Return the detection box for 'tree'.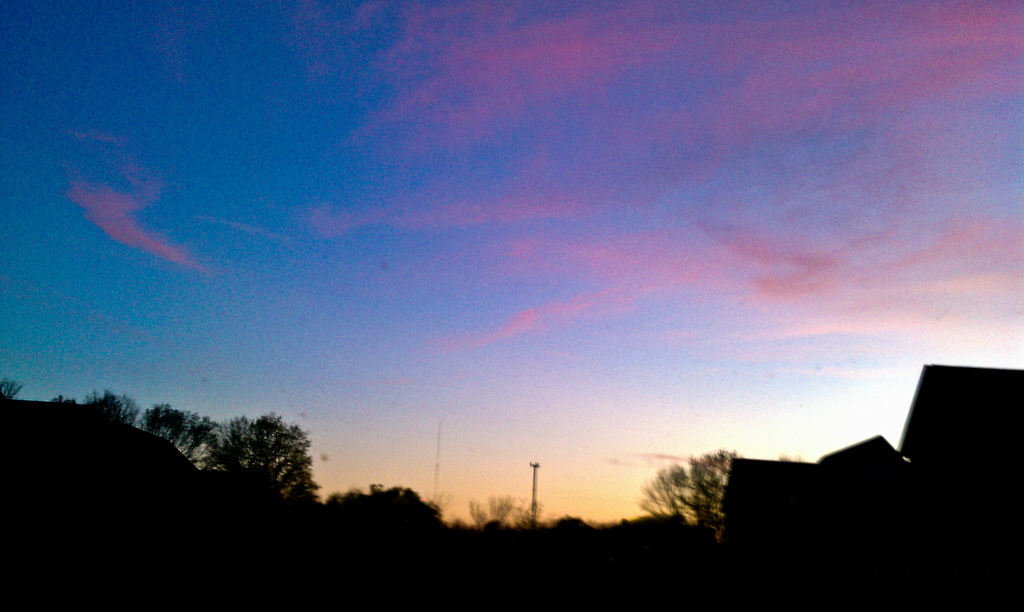
pyautogui.locateOnScreen(633, 451, 761, 546).
